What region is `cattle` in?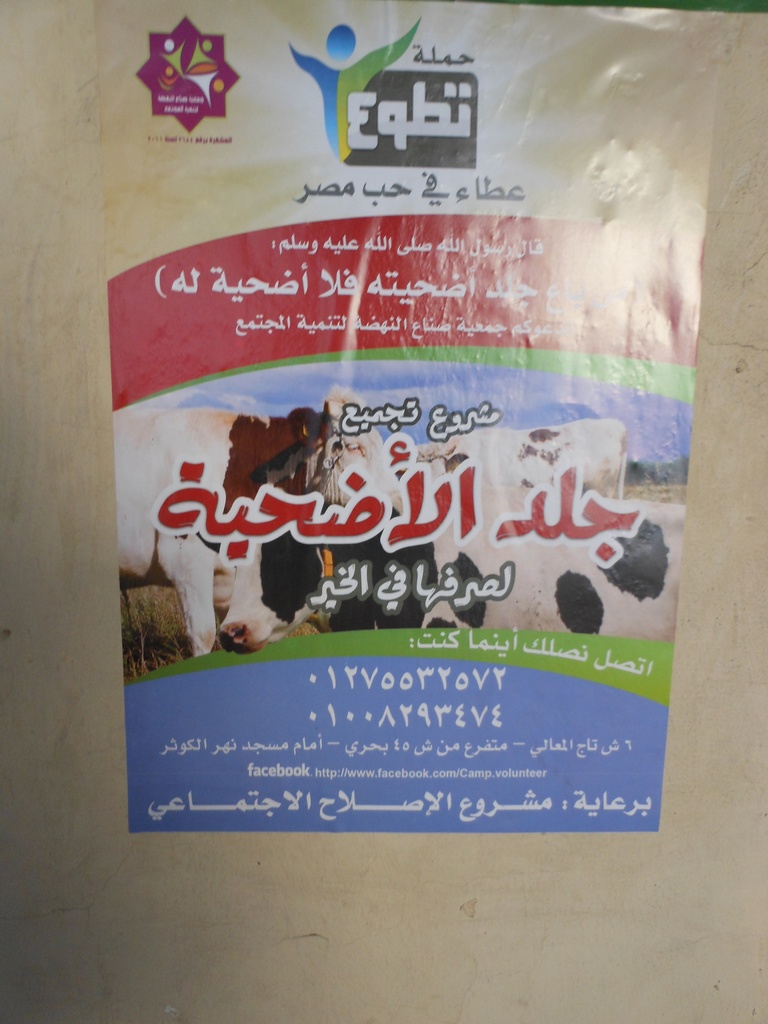
[x1=115, y1=390, x2=402, y2=659].
